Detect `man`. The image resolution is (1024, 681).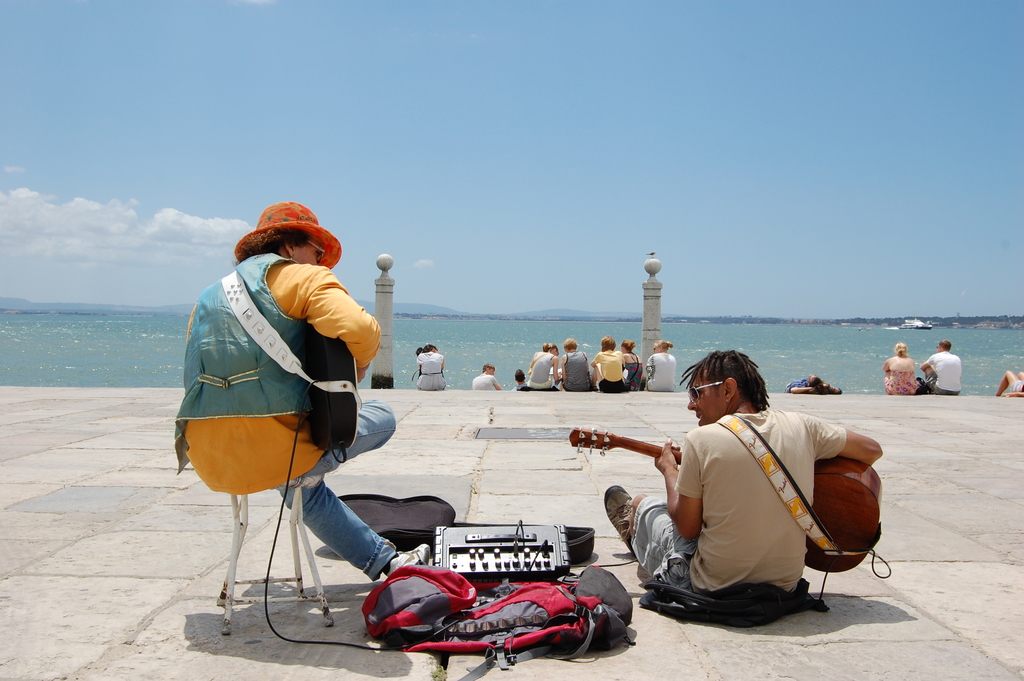
crop(619, 359, 885, 635).
